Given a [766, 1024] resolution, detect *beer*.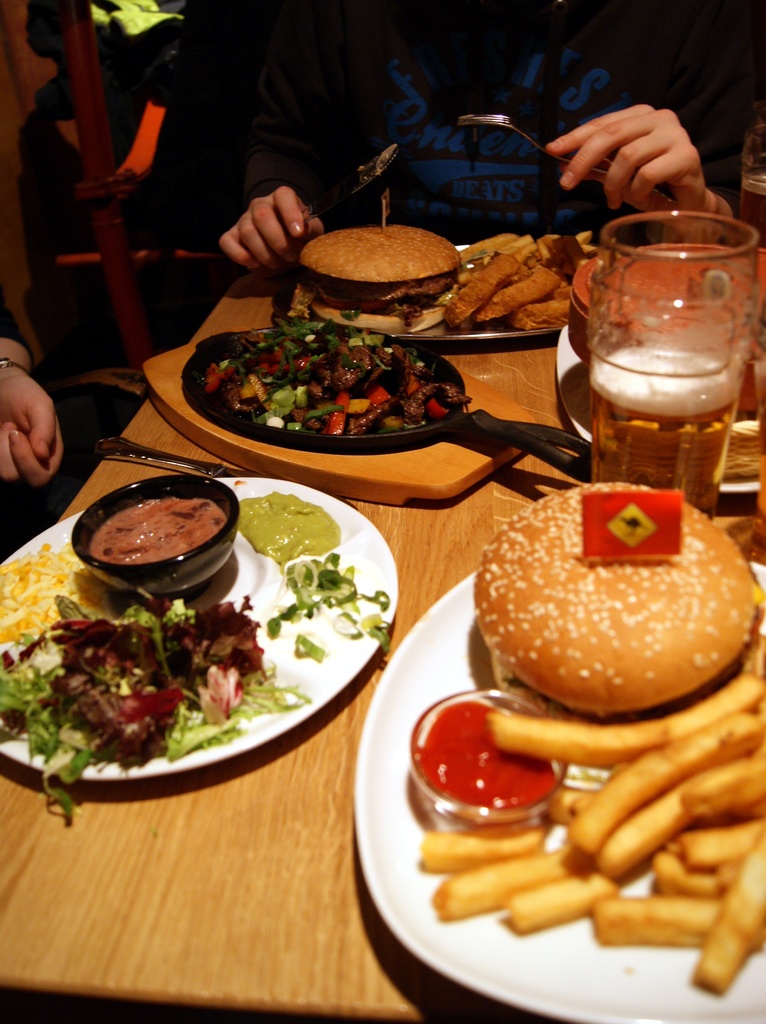
{"left": 591, "top": 349, "right": 740, "bottom": 515}.
